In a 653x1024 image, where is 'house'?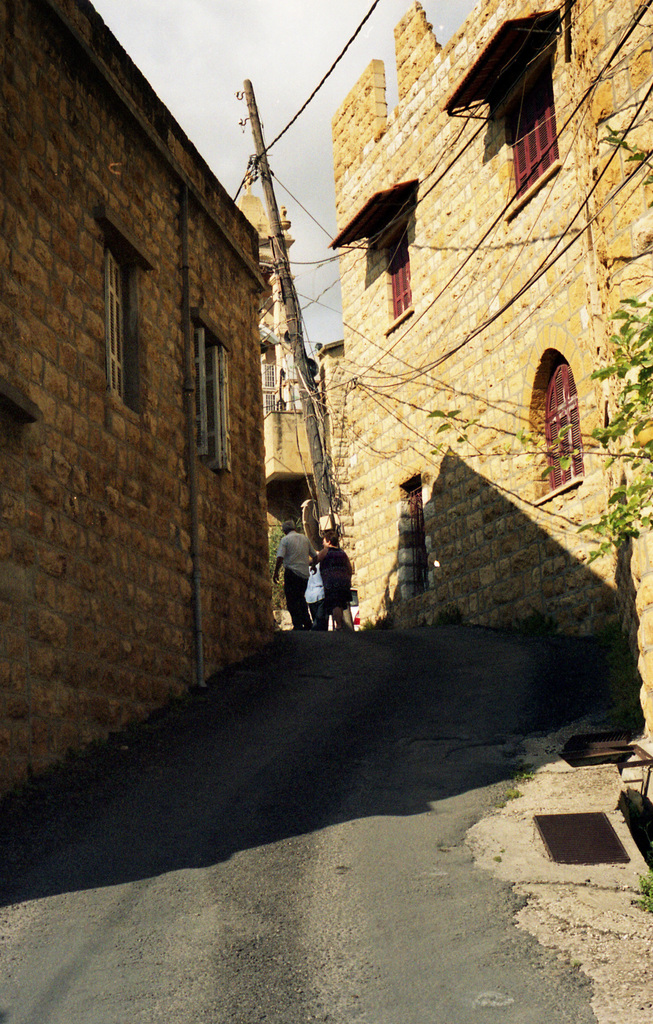
[0,0,268,835].
